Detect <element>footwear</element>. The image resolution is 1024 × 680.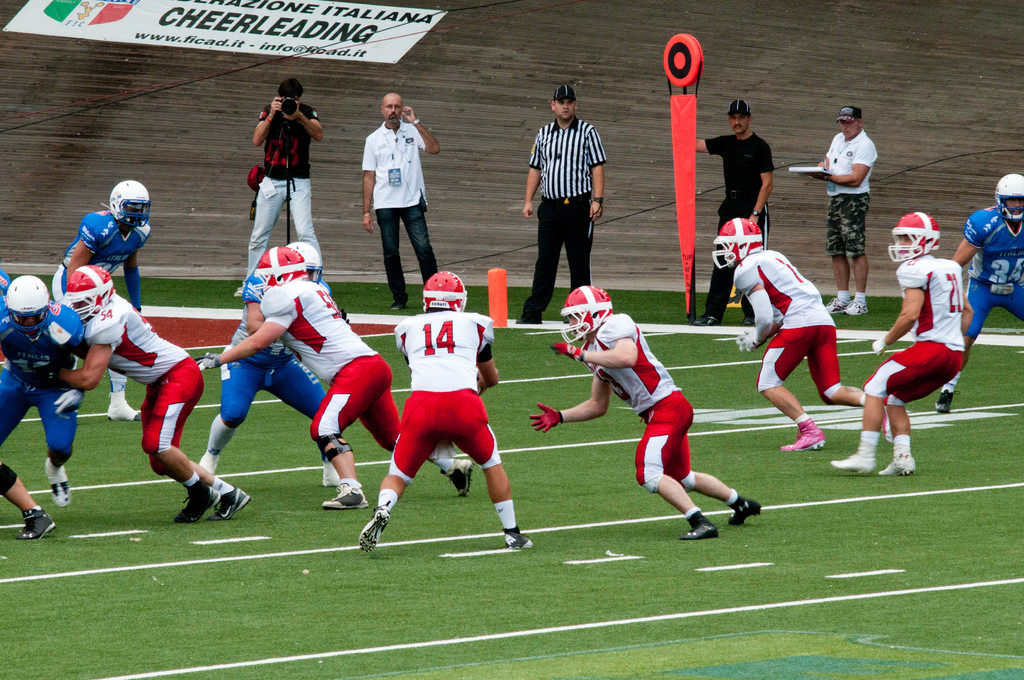
region(323, 483, 364, 513).
